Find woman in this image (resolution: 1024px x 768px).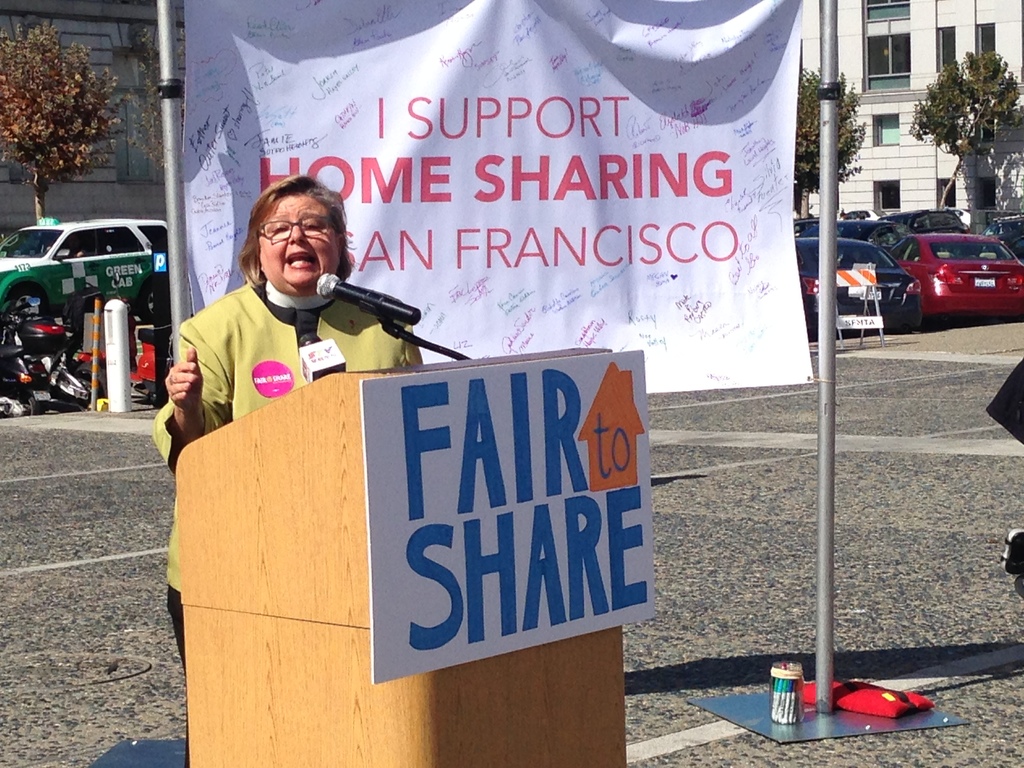
select_region(149, 175, 431, 767).
